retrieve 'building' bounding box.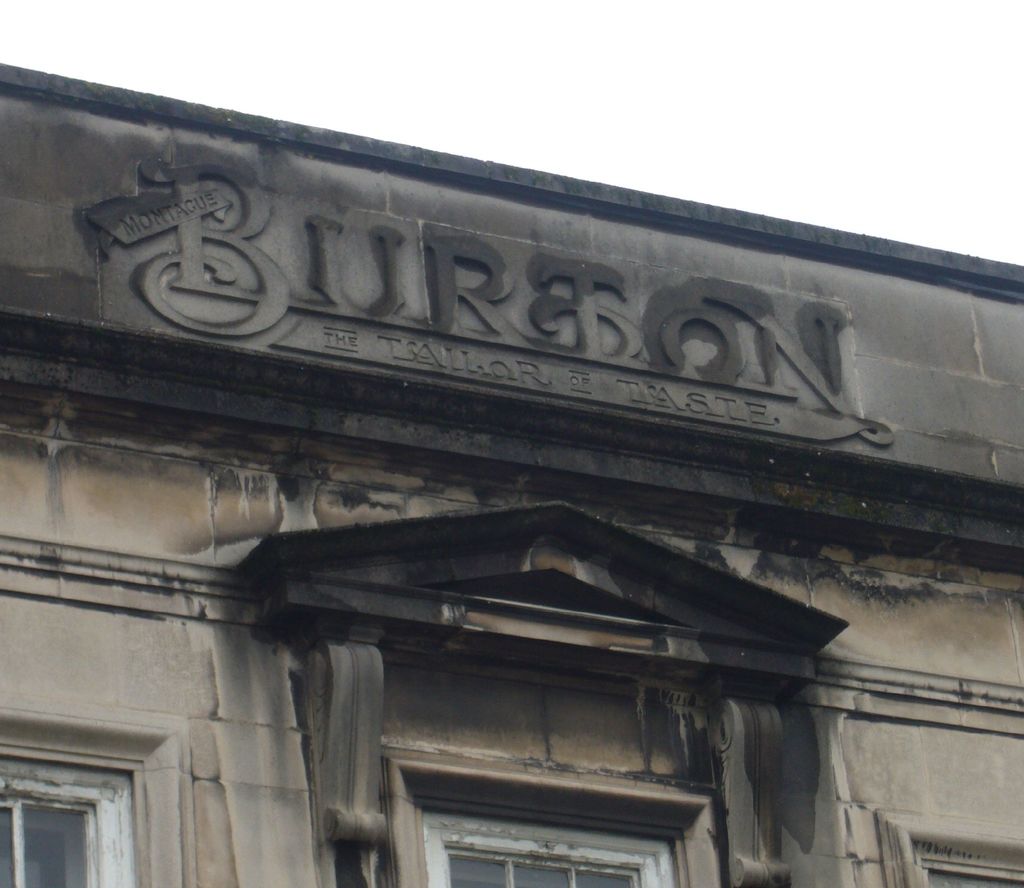
Bounding box: crop(0, 62, 1023, 887).
